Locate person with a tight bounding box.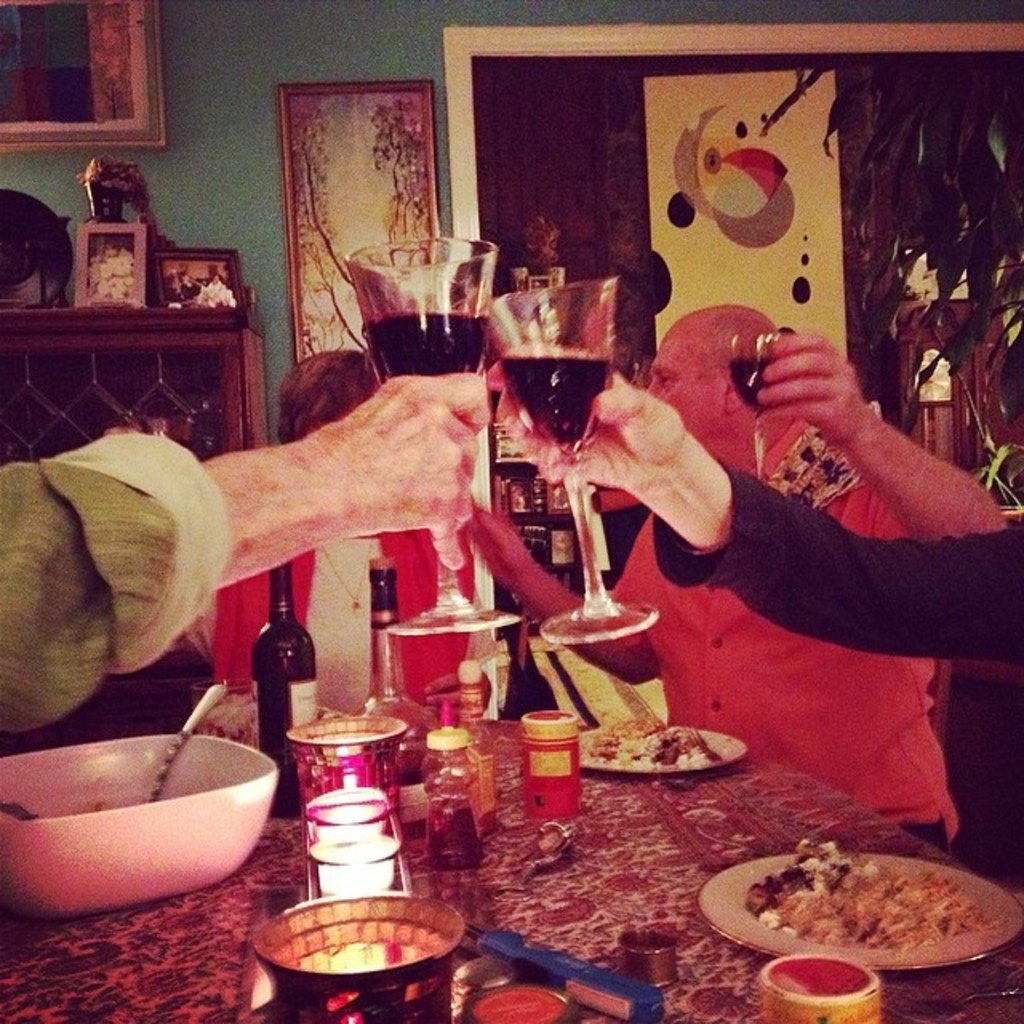
205:272:227:294.
